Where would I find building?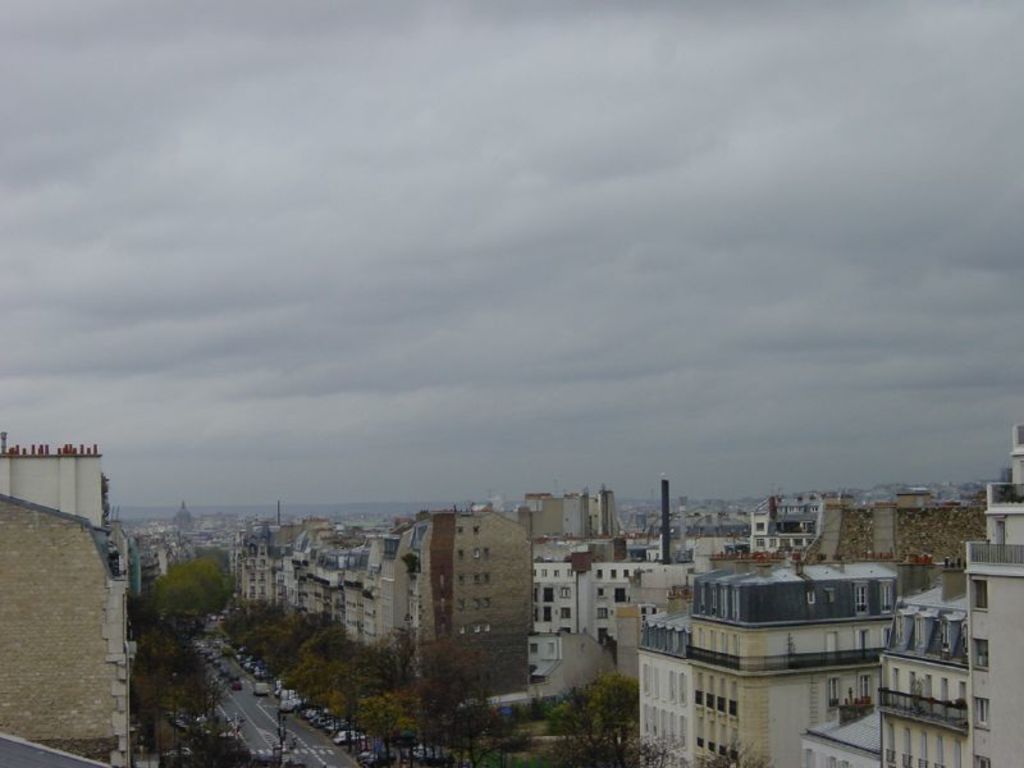
At [0,434,110,527].
